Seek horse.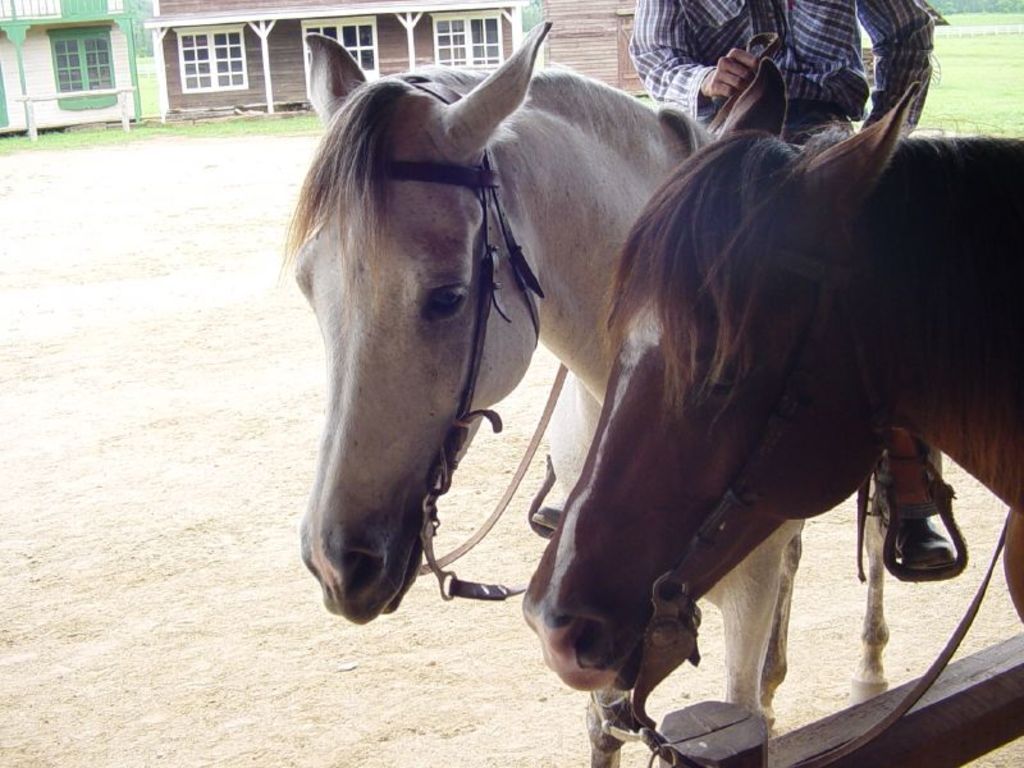
BBox(517, 58, 1023, 696).
